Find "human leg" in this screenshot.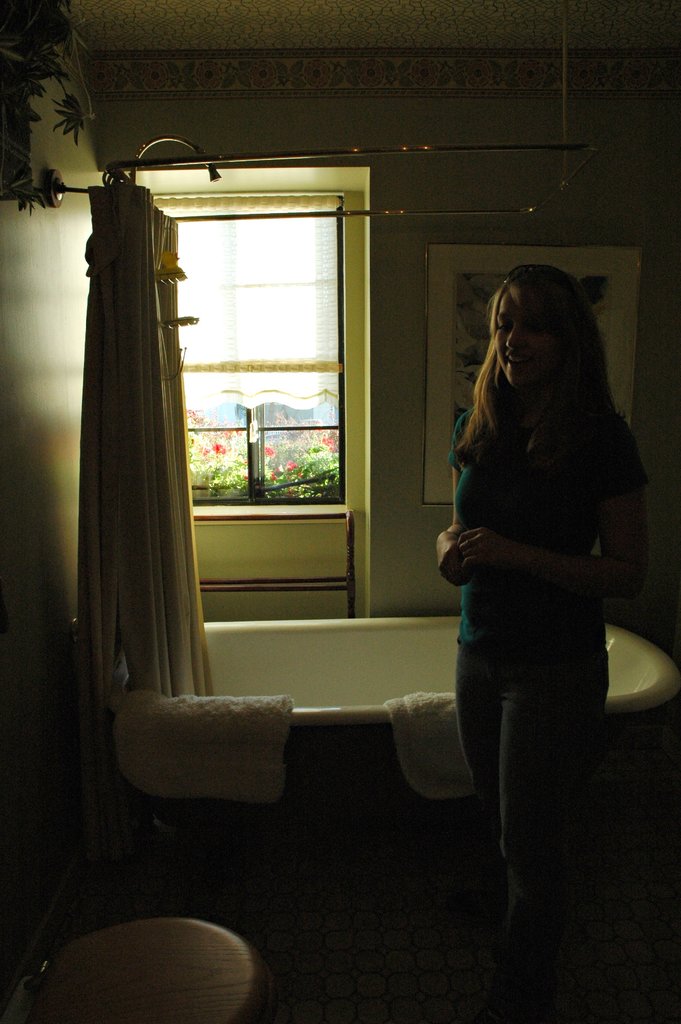
The bounding box for "human leg" is [461,623,510,863].
